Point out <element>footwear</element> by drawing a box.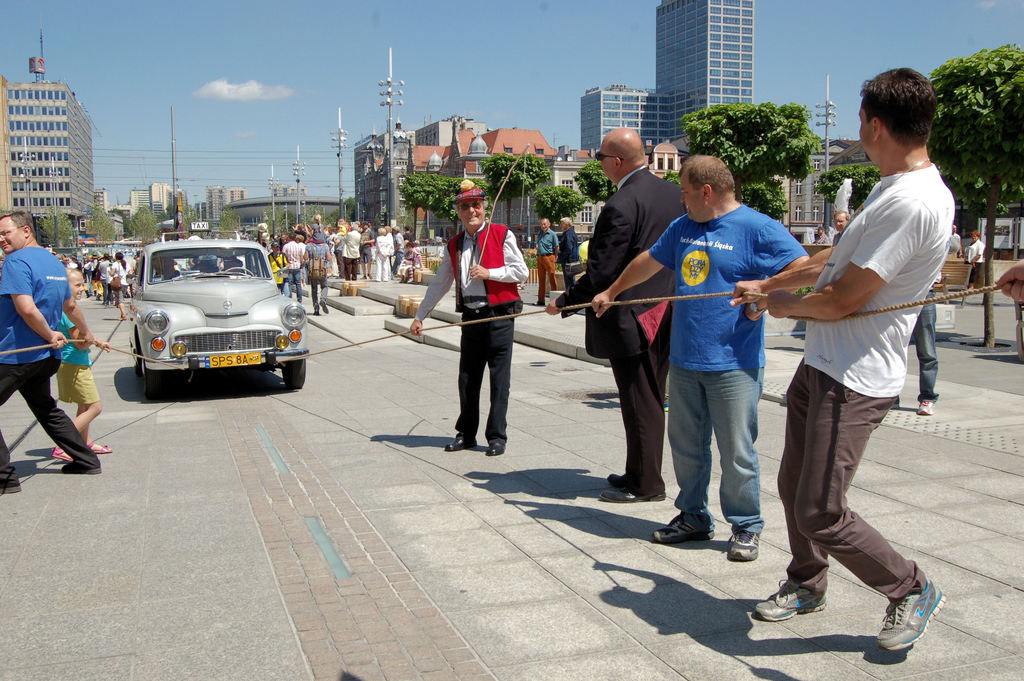
606 470 621 492.
